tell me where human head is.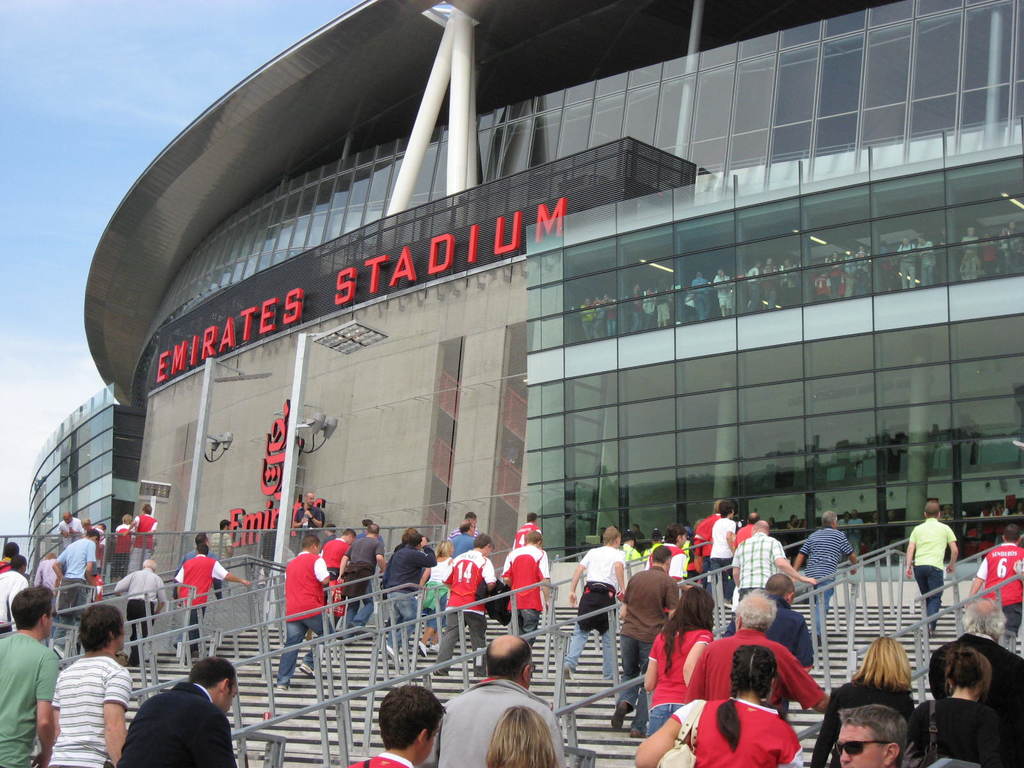
human head is at [left=303, top=536, right=321, bottom=553].
